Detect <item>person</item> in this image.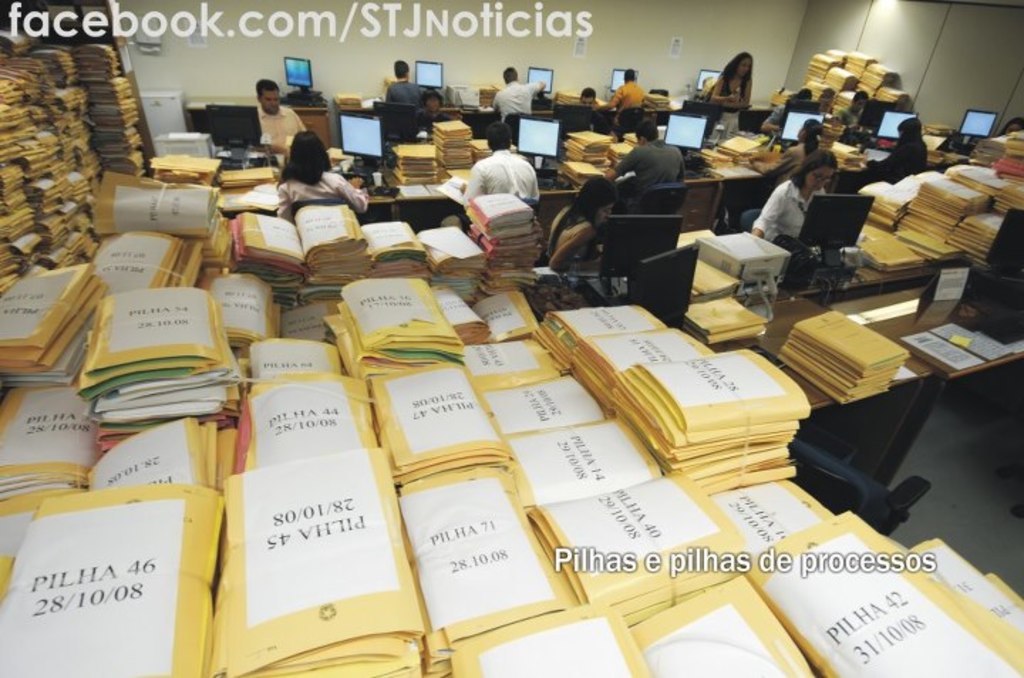
Detection: BBox(496, 67, 549, 121).
